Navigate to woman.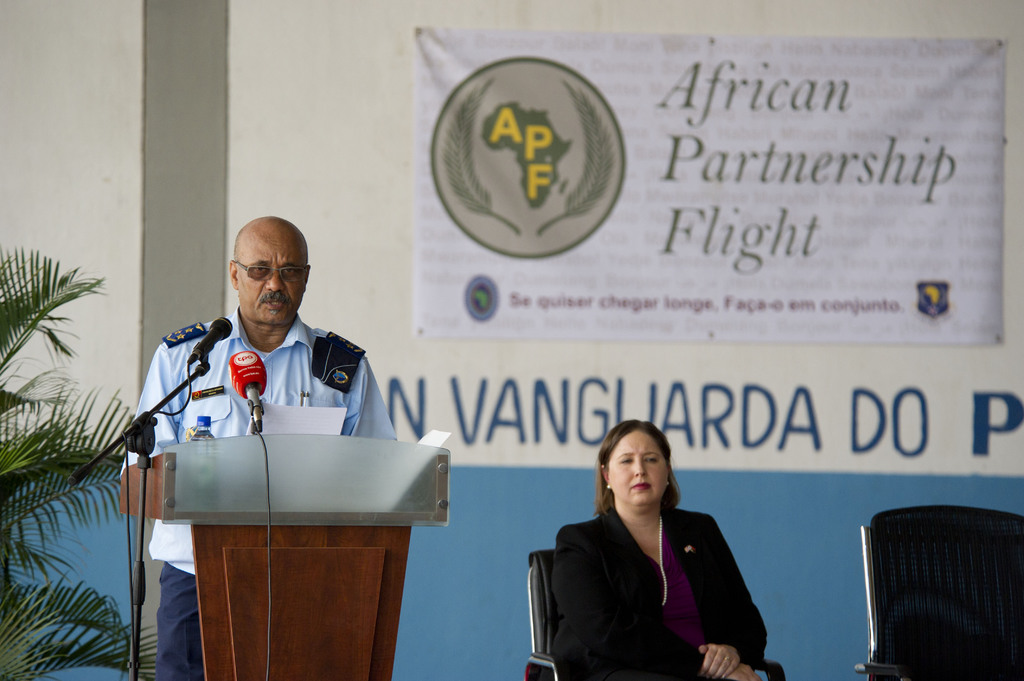
Navigation target: x1=536 y1=421 x2=764 y2=680.
